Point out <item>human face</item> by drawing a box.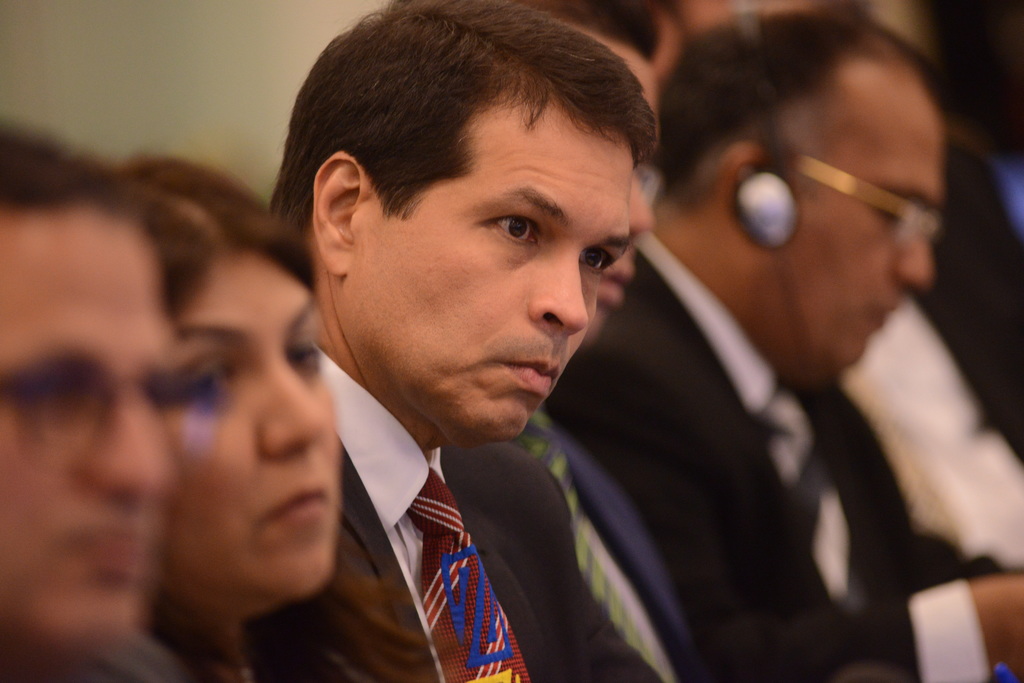
rect(326, 47, 635, 440).
